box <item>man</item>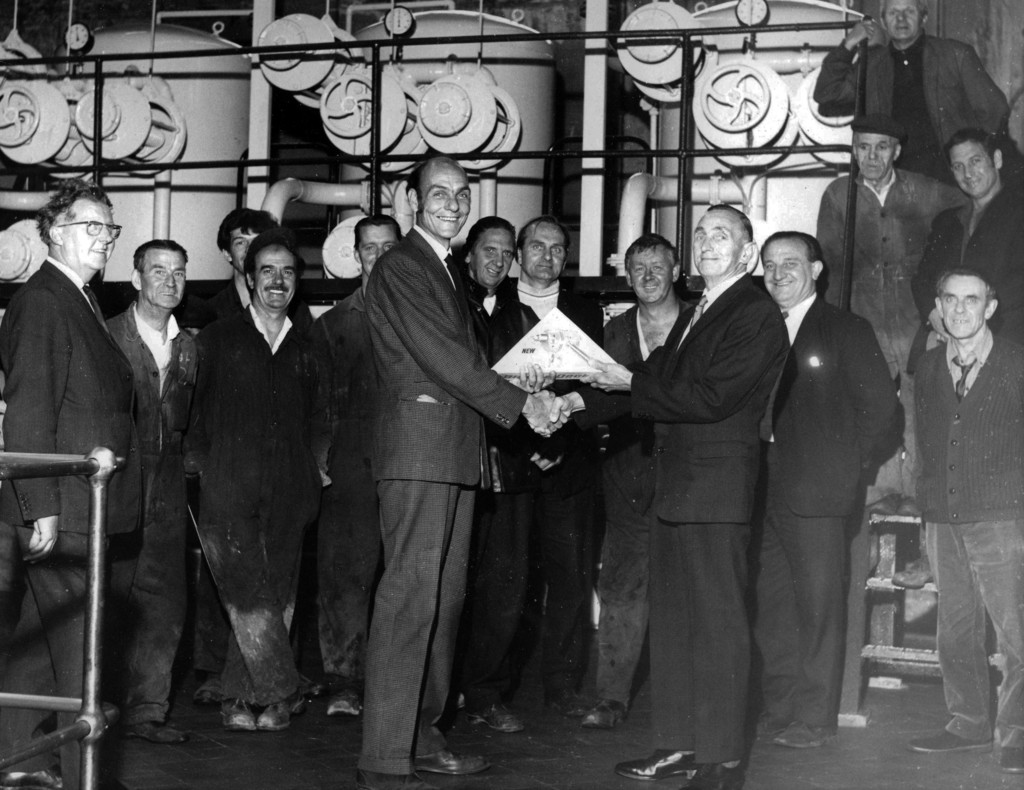
bbox(468, 209, 525, 738)
